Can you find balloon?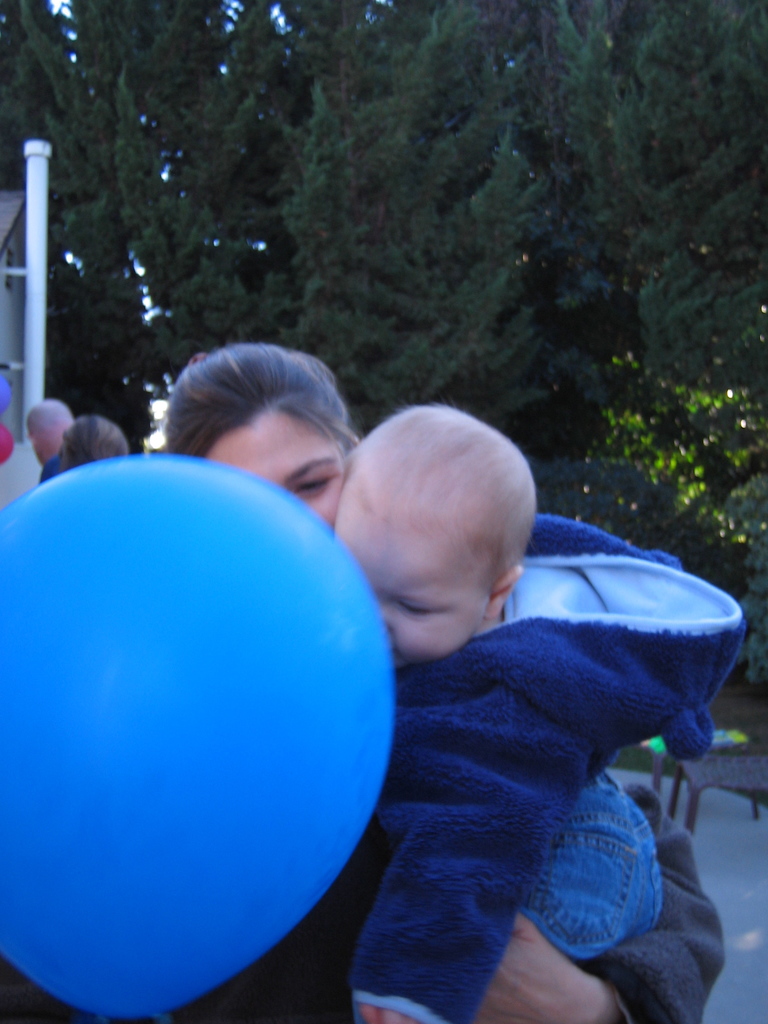
Yes, bounding box: box=[0, 452, 397, 1023].
